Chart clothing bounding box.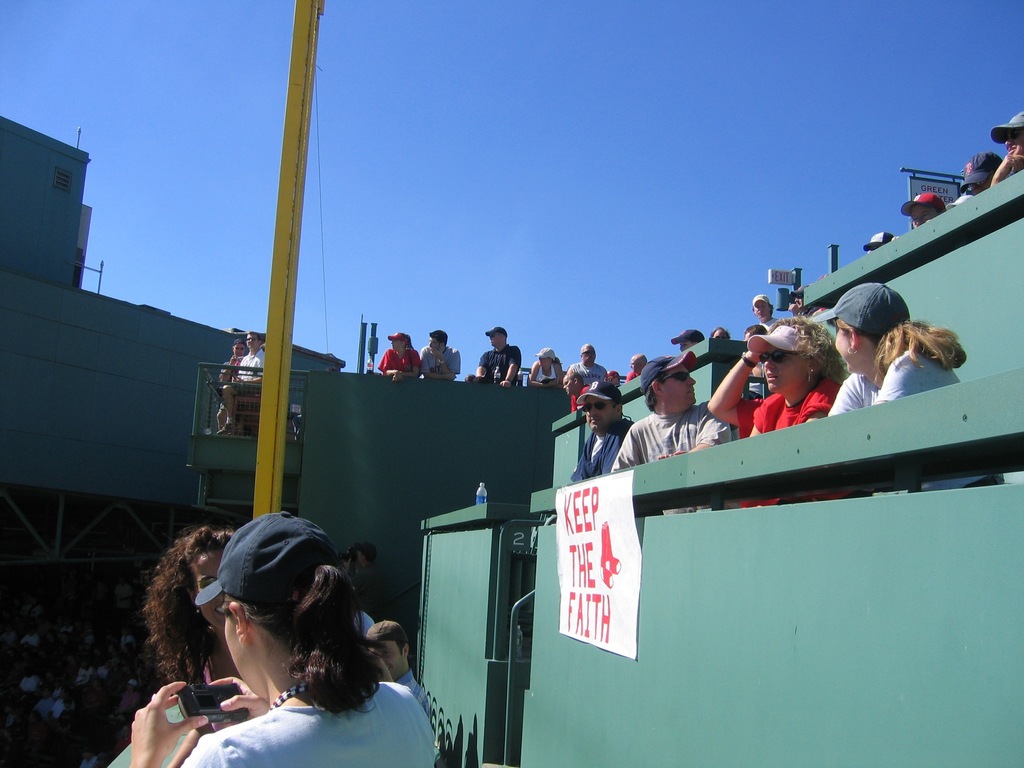
Charted: rect(535, 361, 561, 385).
